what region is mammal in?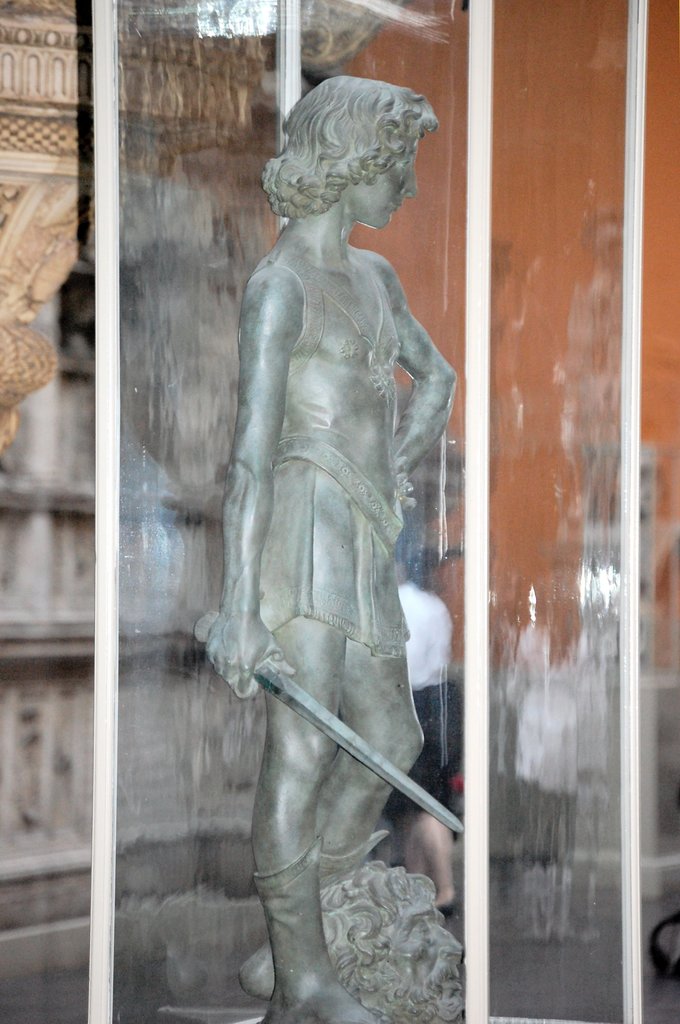
box(166, 40, 475, 1007).
